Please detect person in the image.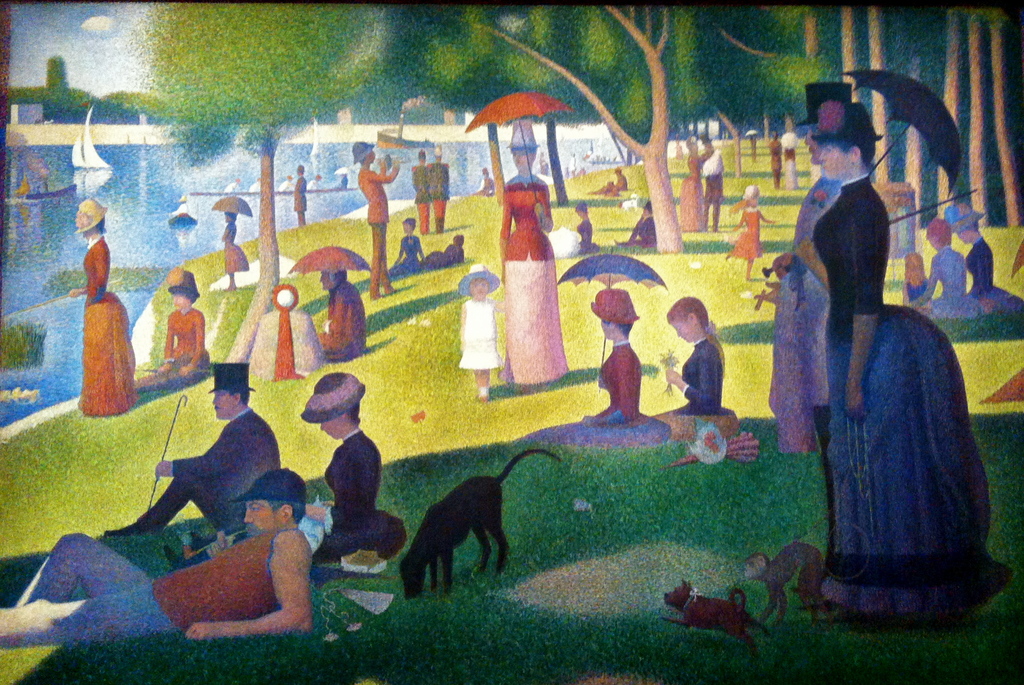
[left=474, top=164, right=497, bottom=197].
